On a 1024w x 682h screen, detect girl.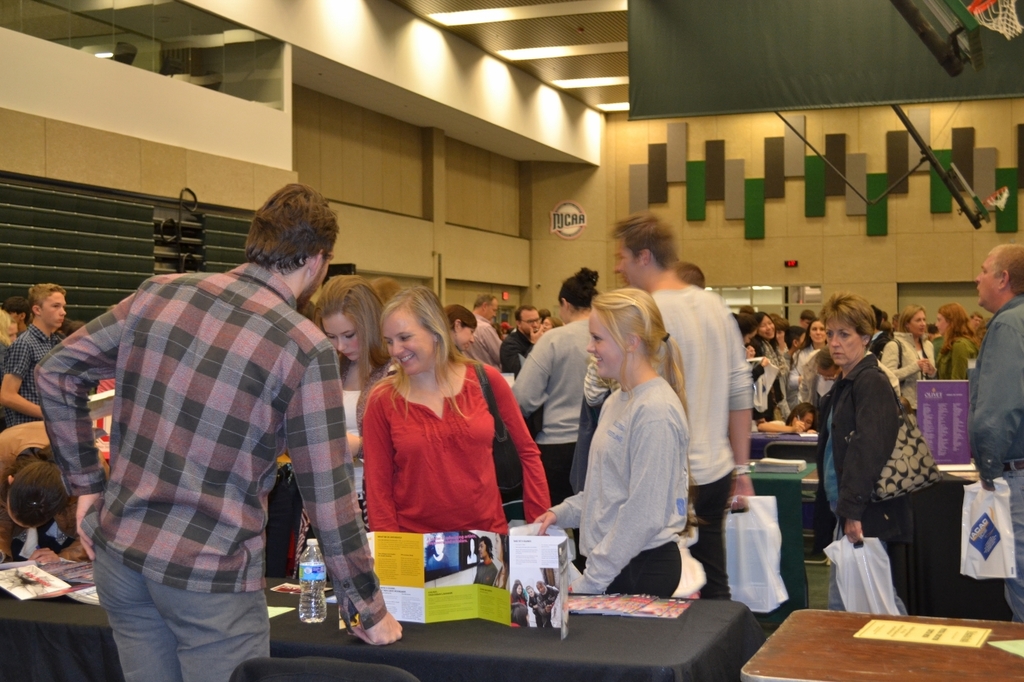
<box>878,305,937,421</box>.
